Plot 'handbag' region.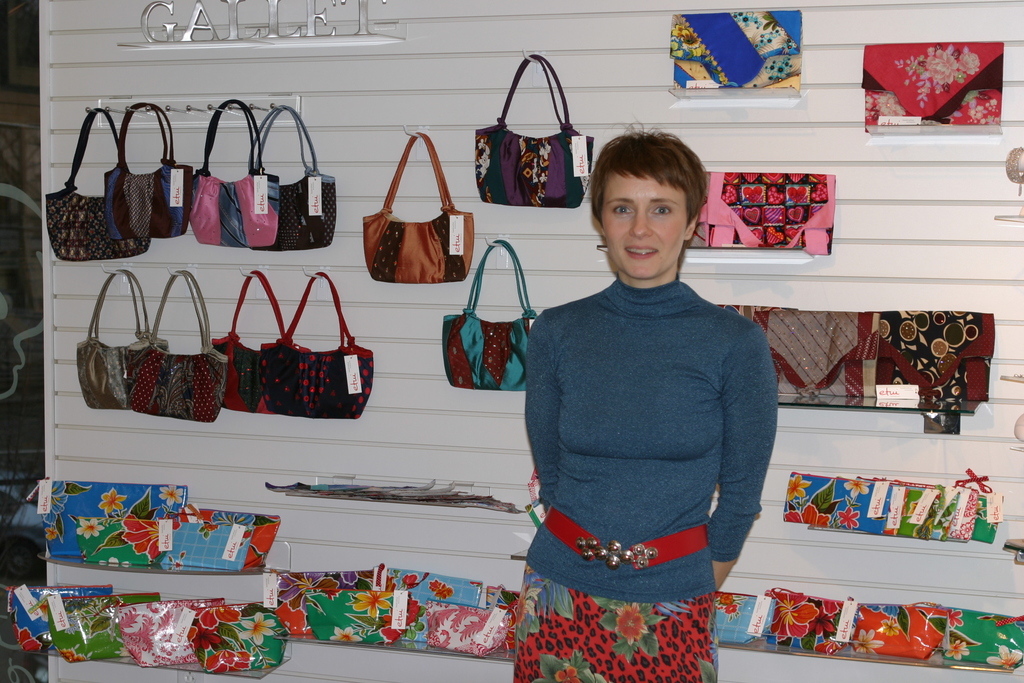
Plotted at <box>436,236,540,393</box>.
